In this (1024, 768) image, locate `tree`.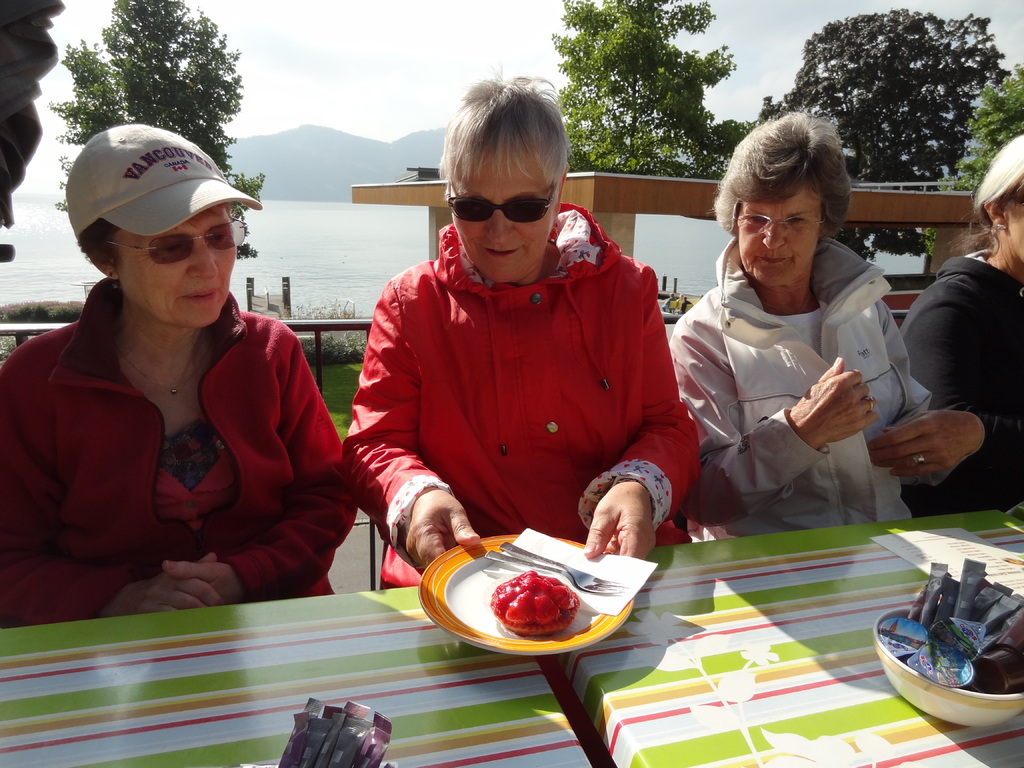
Bounding box: {"x1": 55, "y1": 0, "x2": 272, "y2": 248}.
